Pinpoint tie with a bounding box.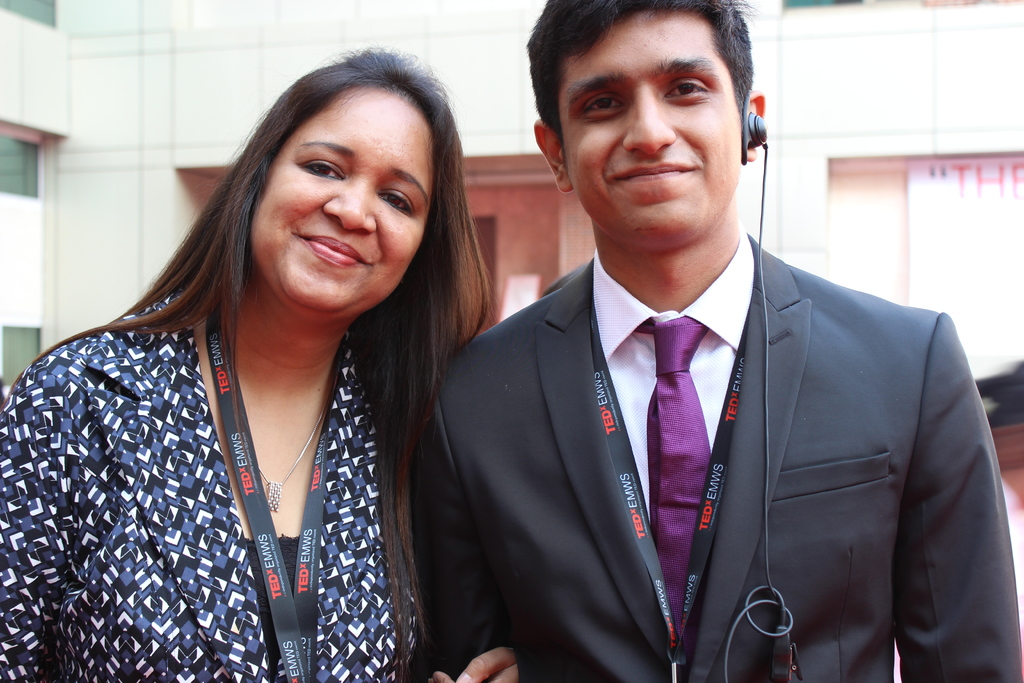
636,315,715,652.
